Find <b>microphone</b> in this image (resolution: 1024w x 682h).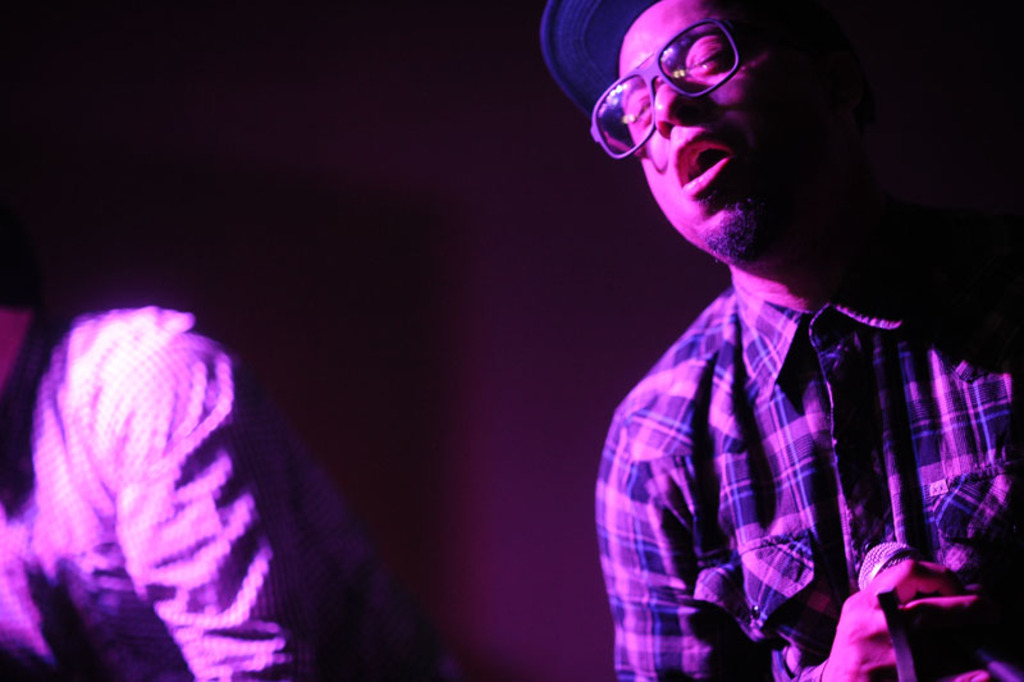
bbox=[856, 537, 1023, 681].
